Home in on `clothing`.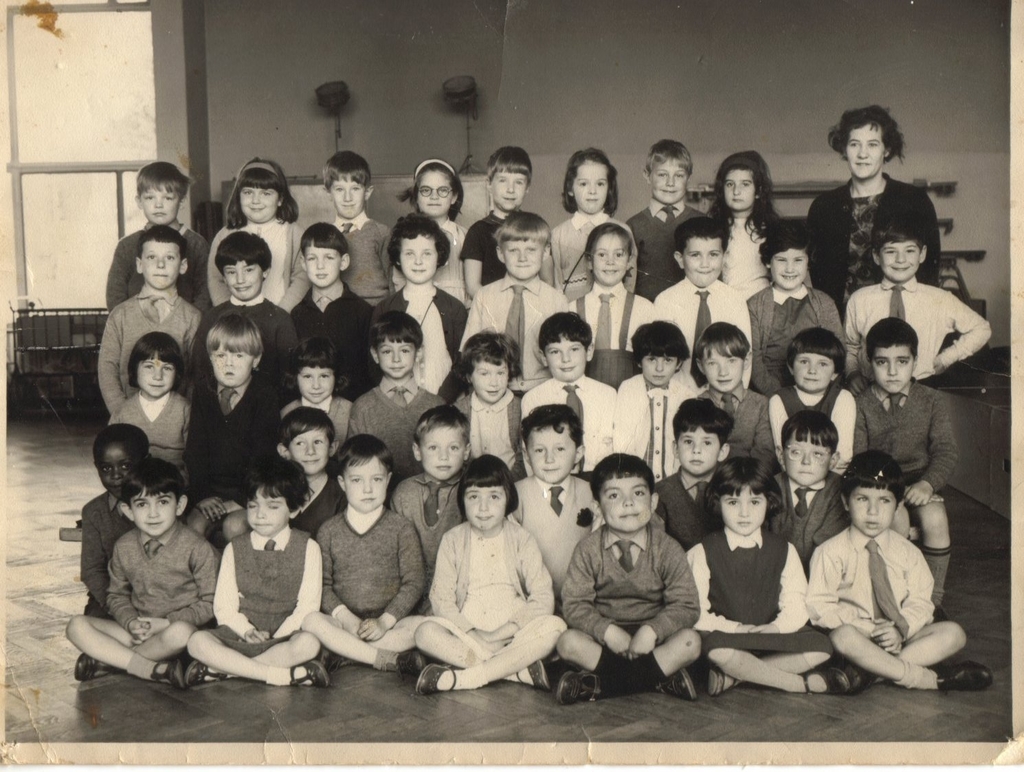
Homed in at box=[801, 485, 952, 698].
